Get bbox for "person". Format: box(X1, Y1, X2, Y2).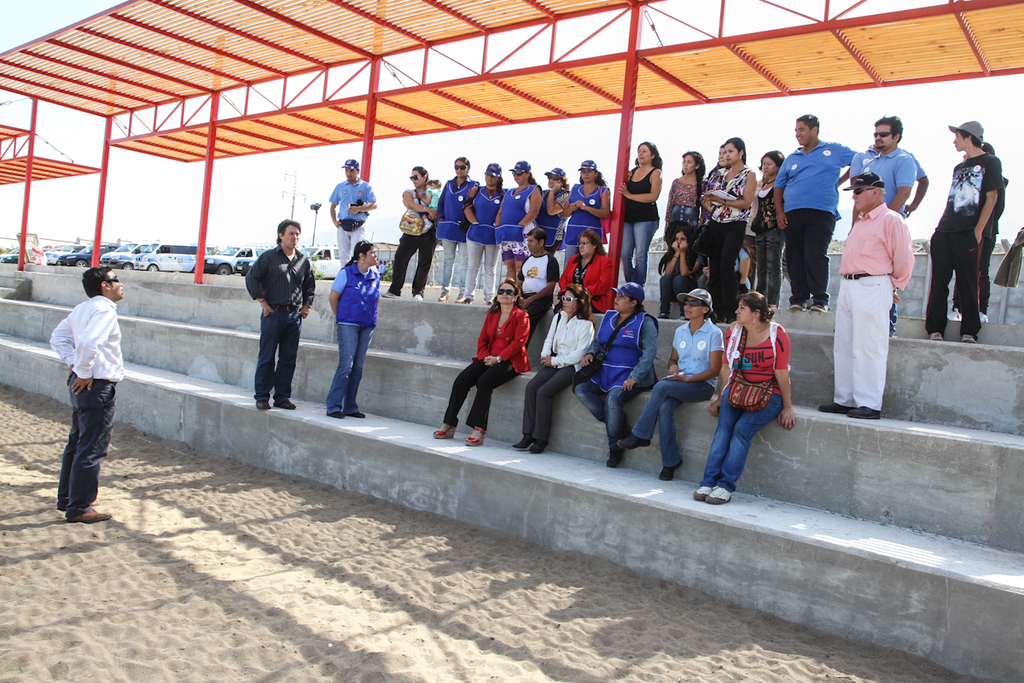
box(245, 219, 319, 413).
